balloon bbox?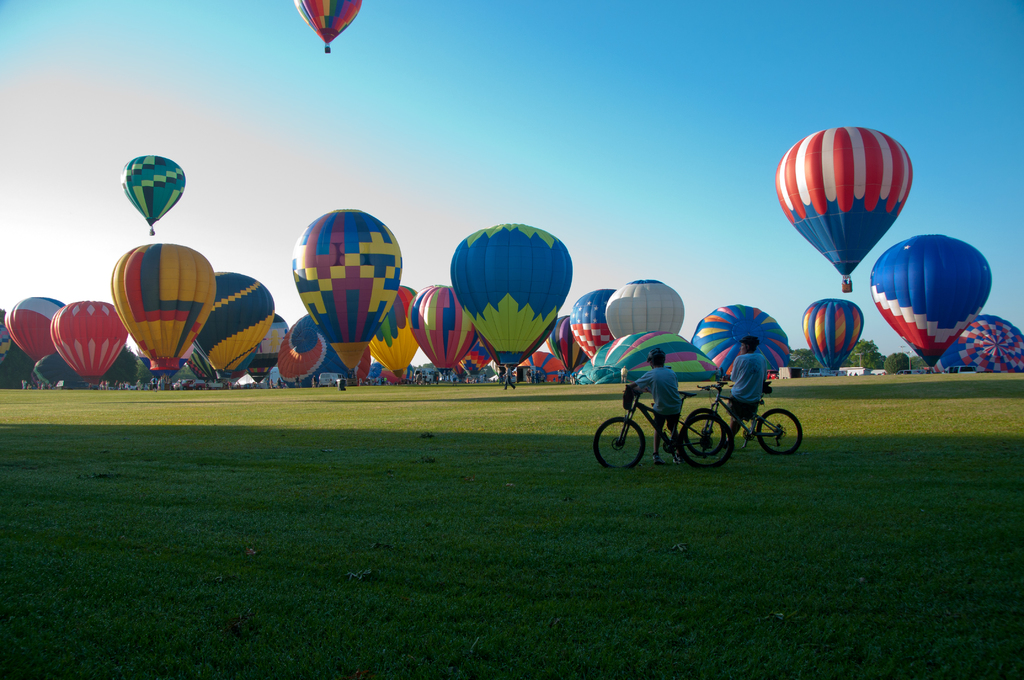
[x1=456, y1=341, x2=491, y2=373]
